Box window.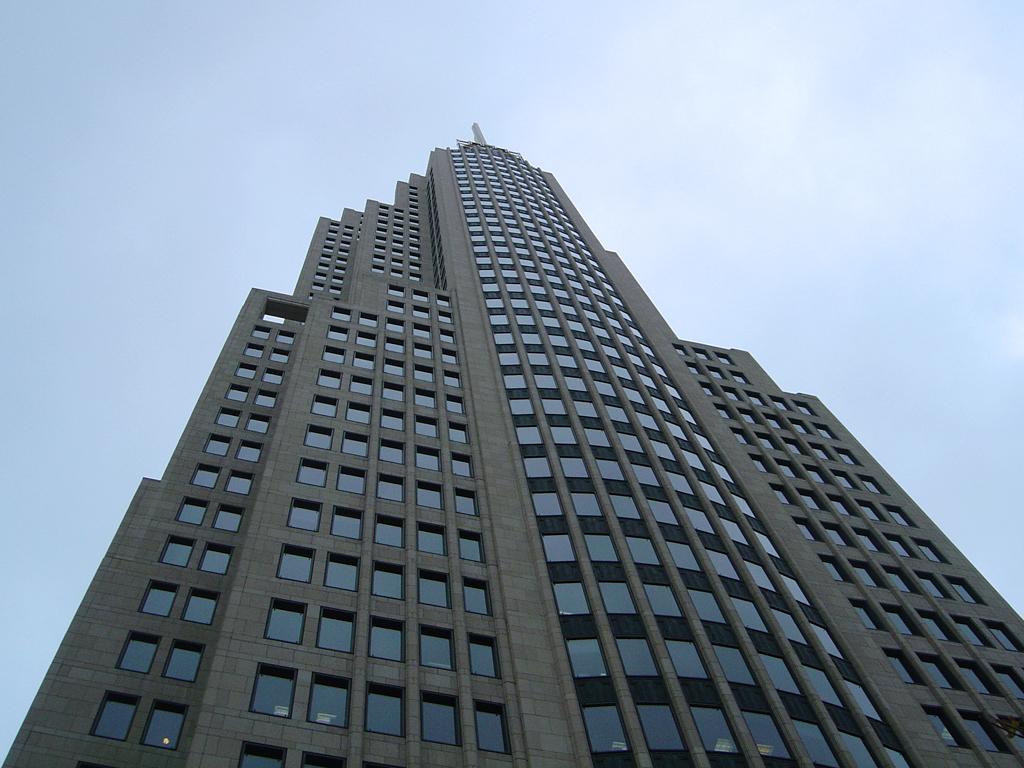
926/711/963/752.
